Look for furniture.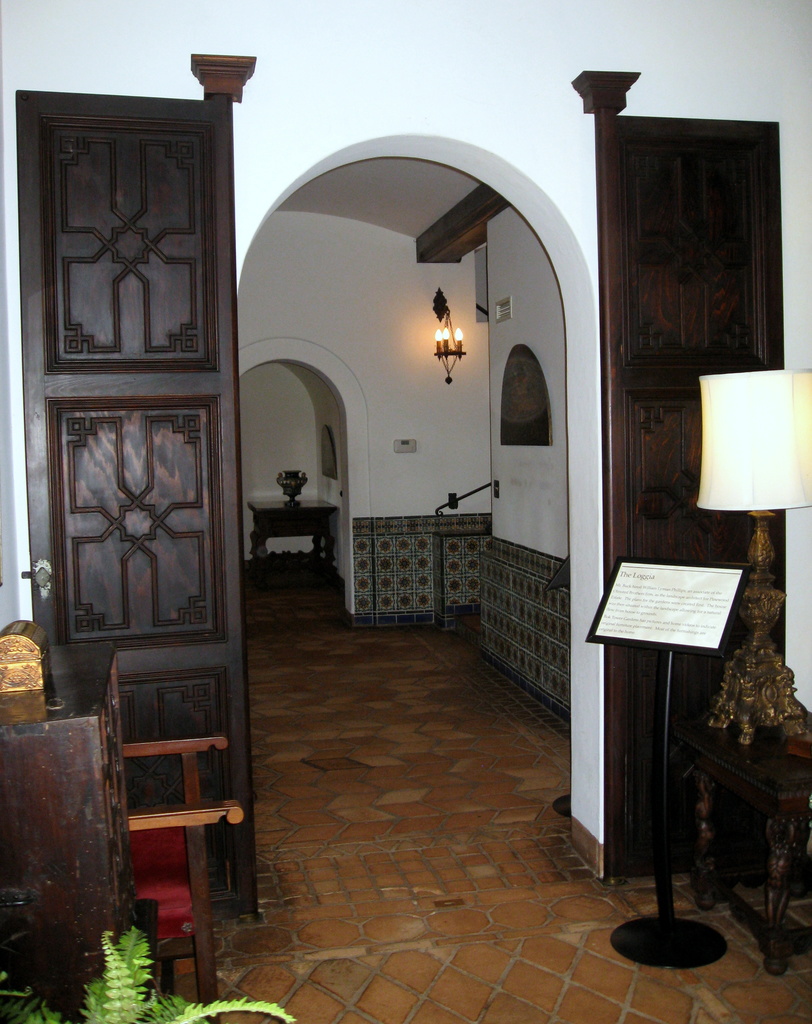
Found: l=123, t=735, r=248, b=1023.
